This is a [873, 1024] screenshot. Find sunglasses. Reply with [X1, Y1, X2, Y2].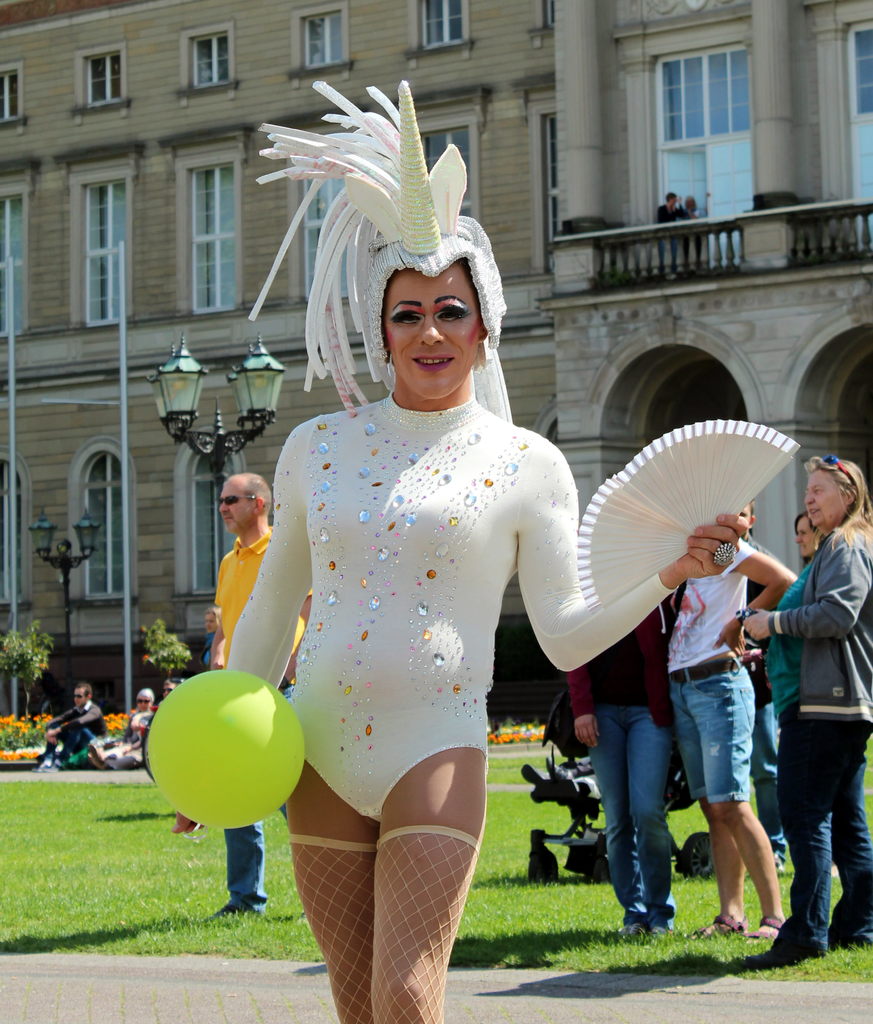
[822, 454, 862, 489].
